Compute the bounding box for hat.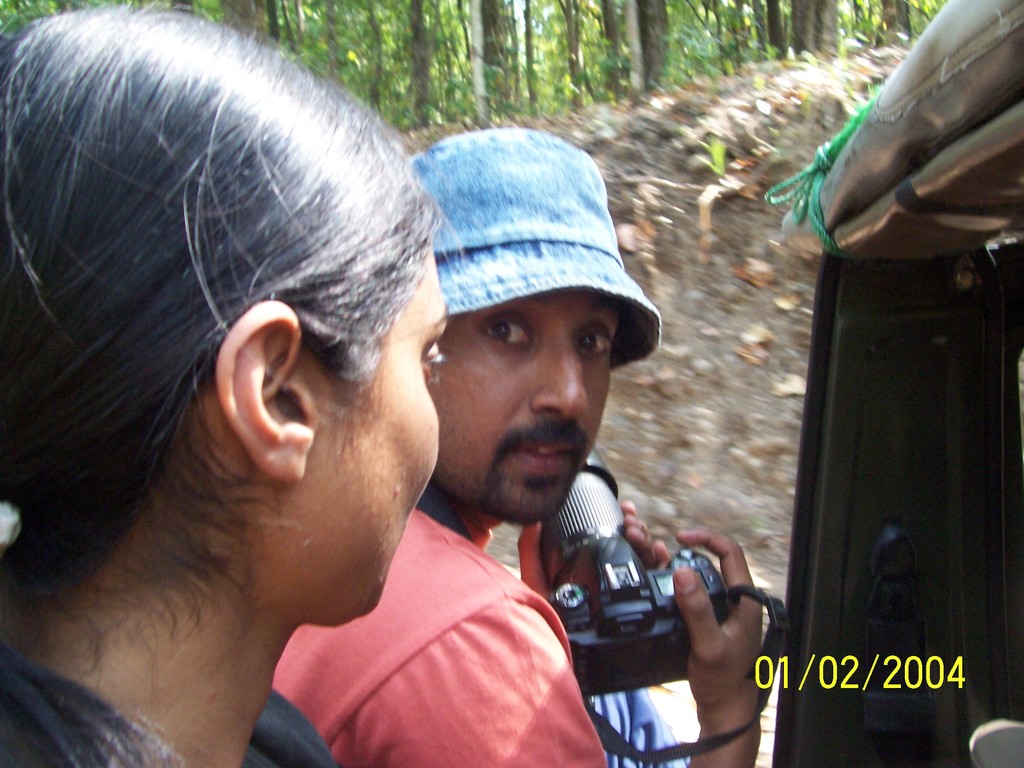
detection(407, 127, 662, 373).
